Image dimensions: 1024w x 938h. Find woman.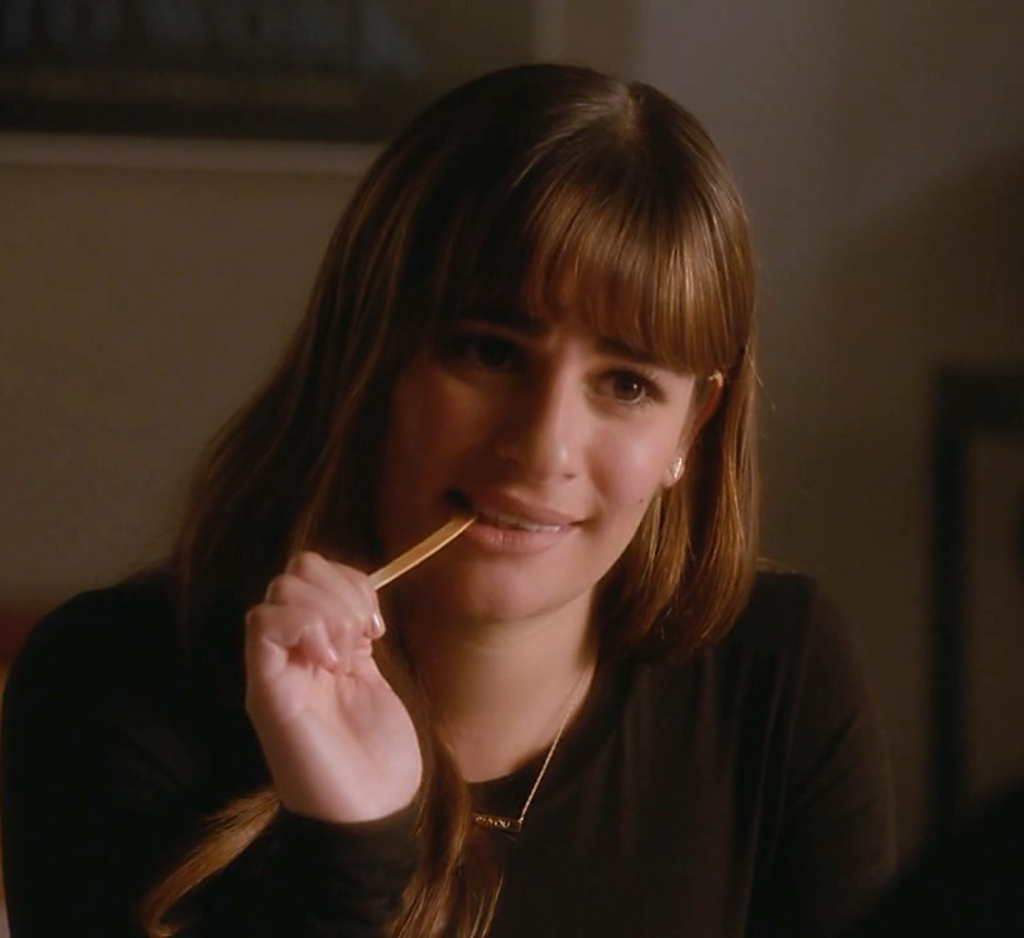
bbox(0, 60, 892, 937).
